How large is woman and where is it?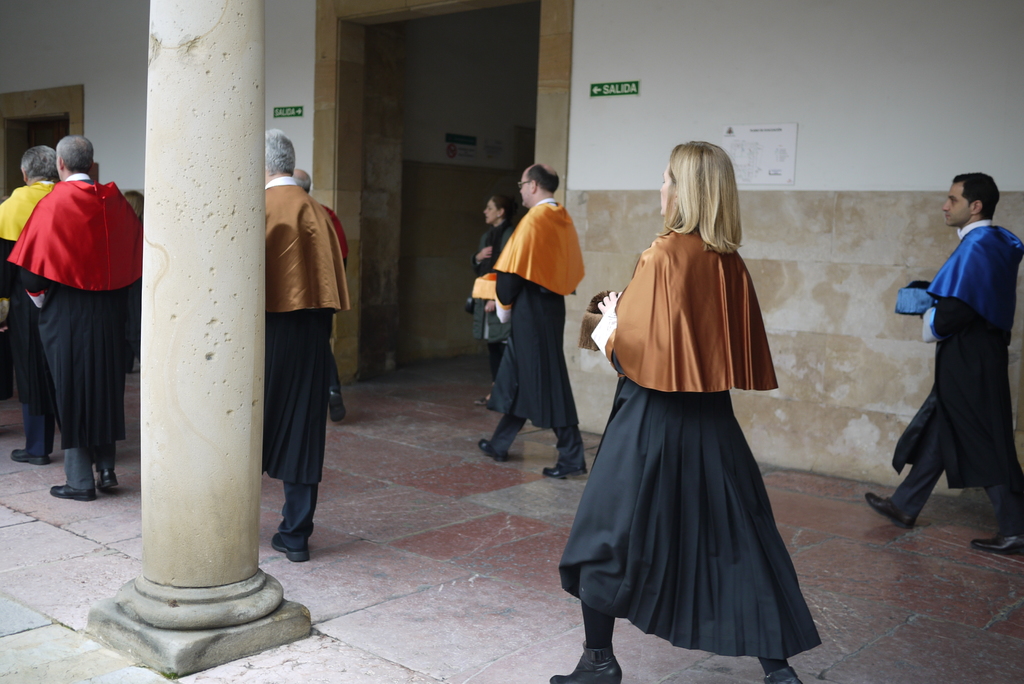
Bounding box: 568:146:812:674.
